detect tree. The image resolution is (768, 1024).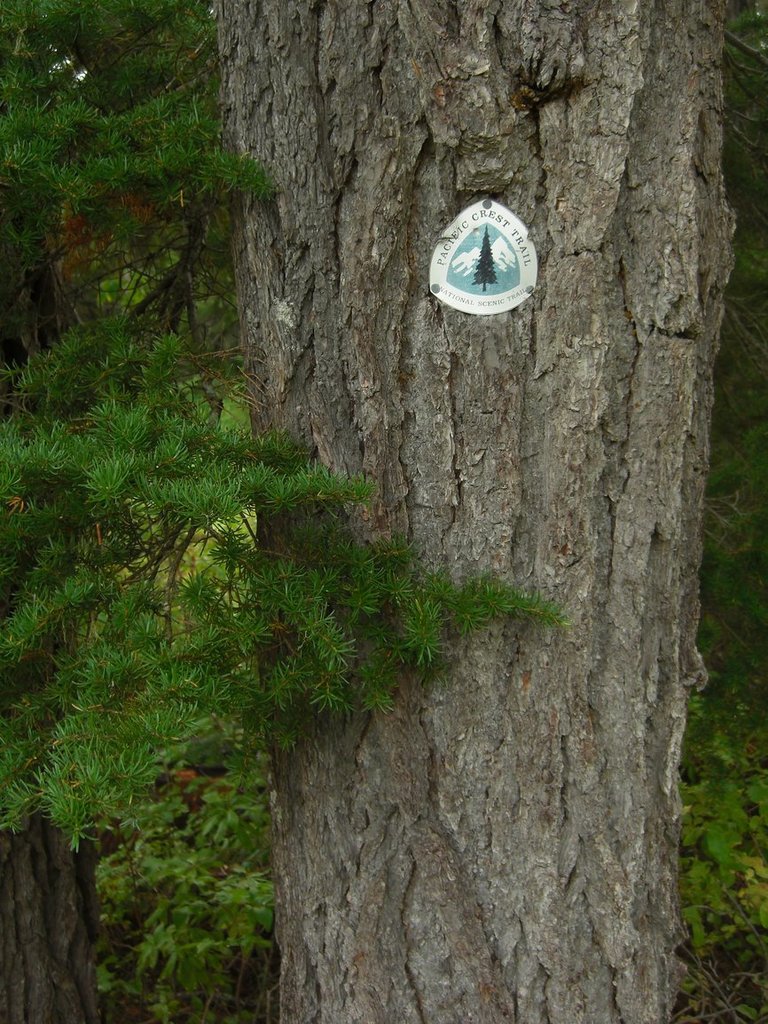
206:0:735:1023.
